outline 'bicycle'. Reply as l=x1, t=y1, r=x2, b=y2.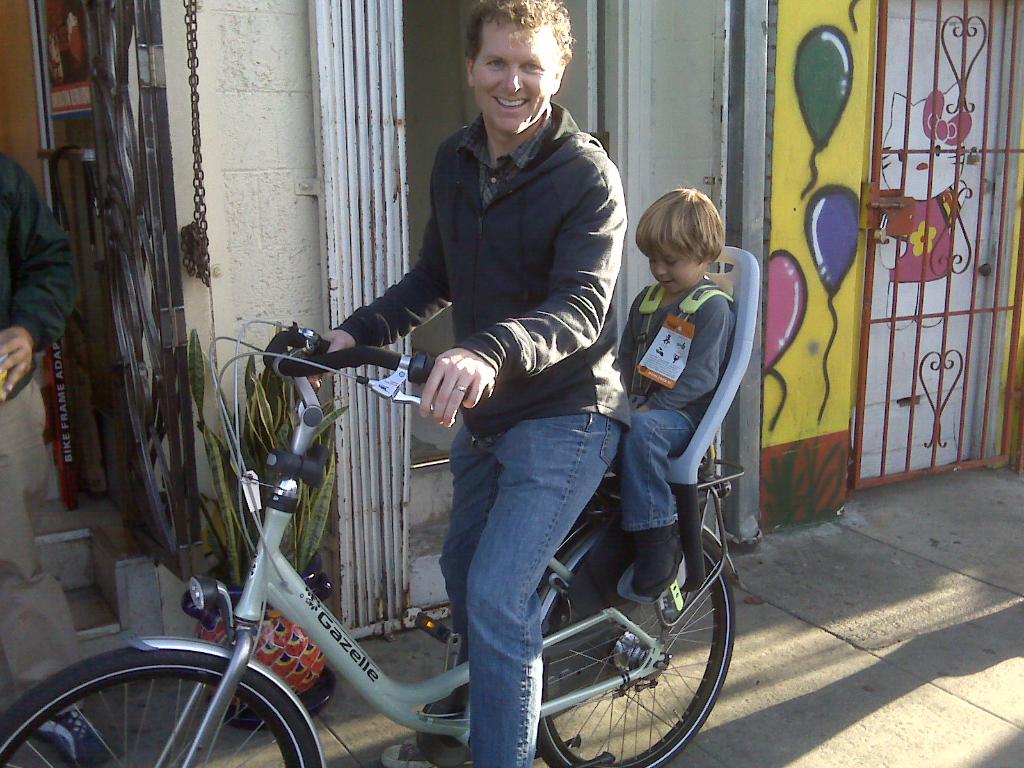
l=70, t=316, r=756, b=765.
